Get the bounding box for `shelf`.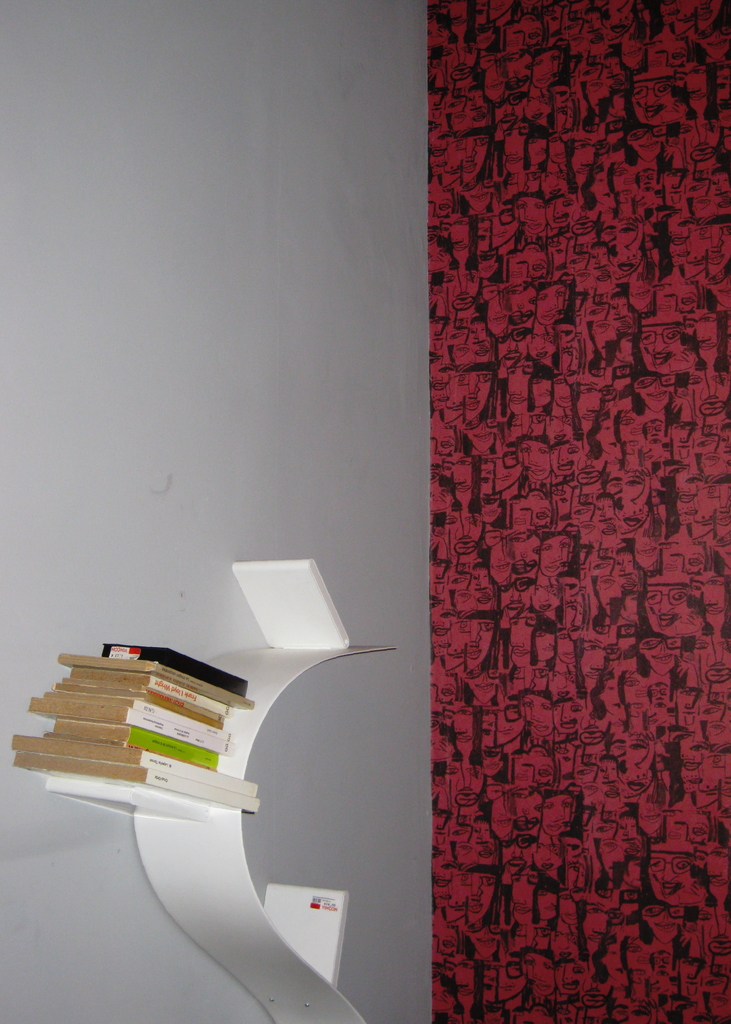
(left=24, top=799, right=234, bottom=832).
